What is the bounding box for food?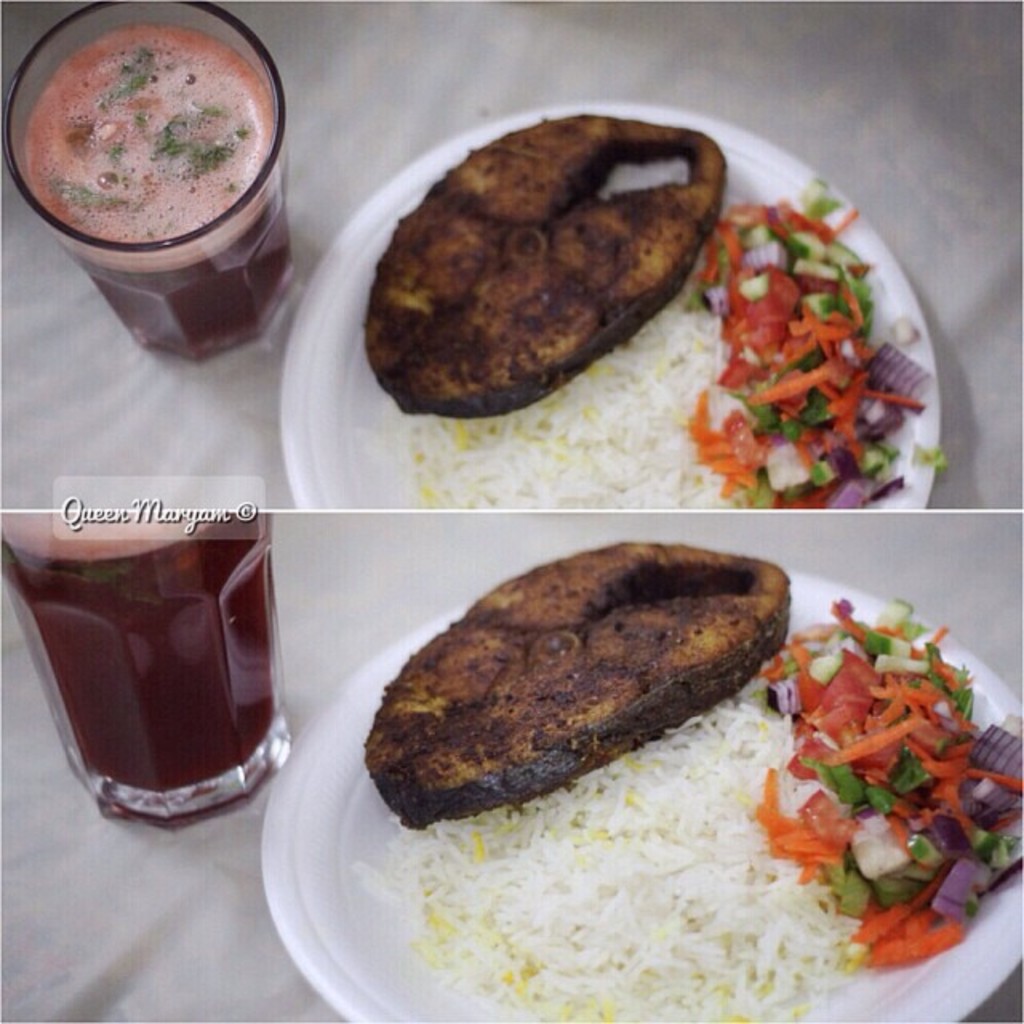
{"left": 746, "top": 590, "right": 1022, "bottom": 971}.
